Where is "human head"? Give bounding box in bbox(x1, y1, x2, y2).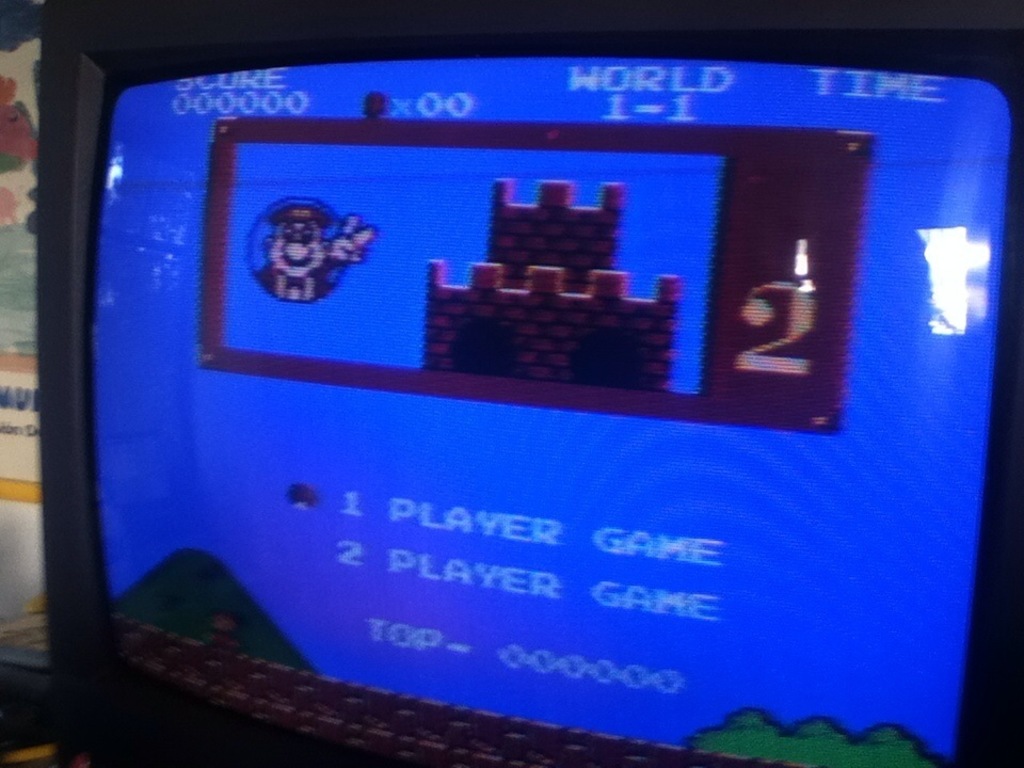
bbox(257, 206, 323, 276).
